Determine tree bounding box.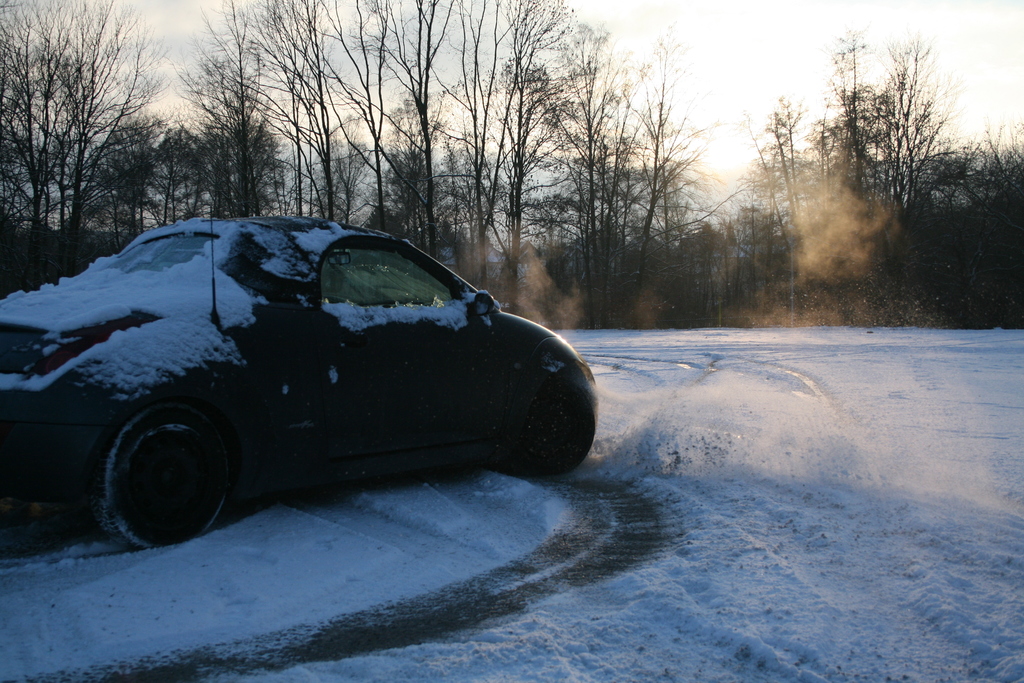
Determined: <region>196, 105, 305, 217</region>.
